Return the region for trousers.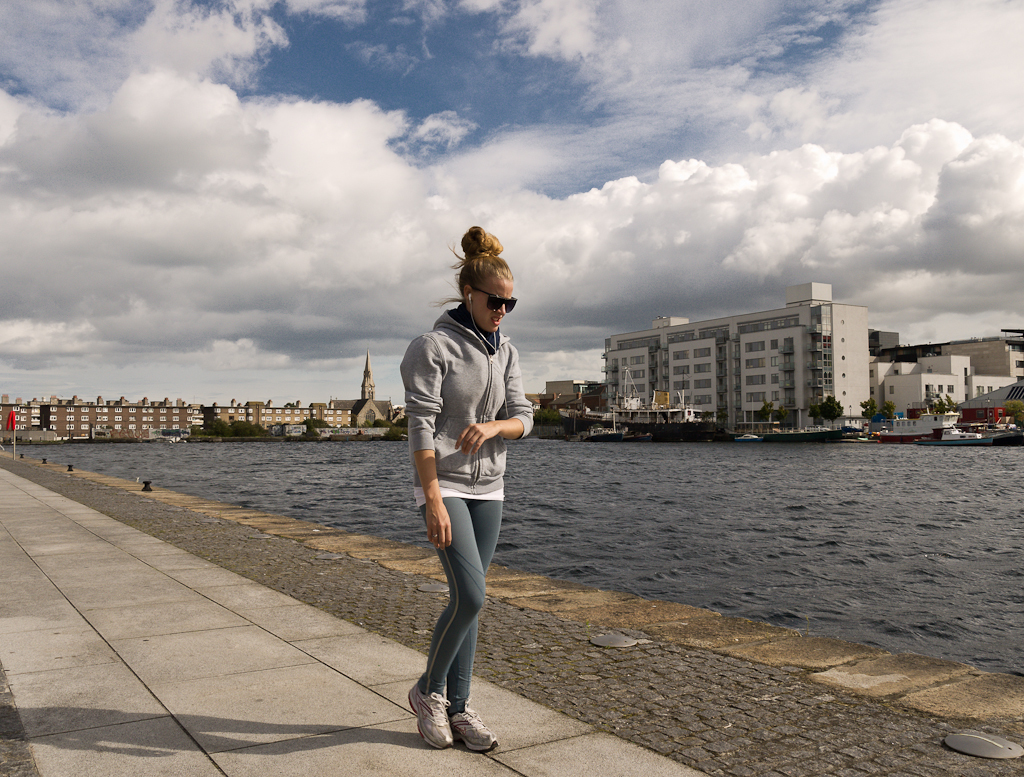
l=413, t=489, r=508, b=726.
